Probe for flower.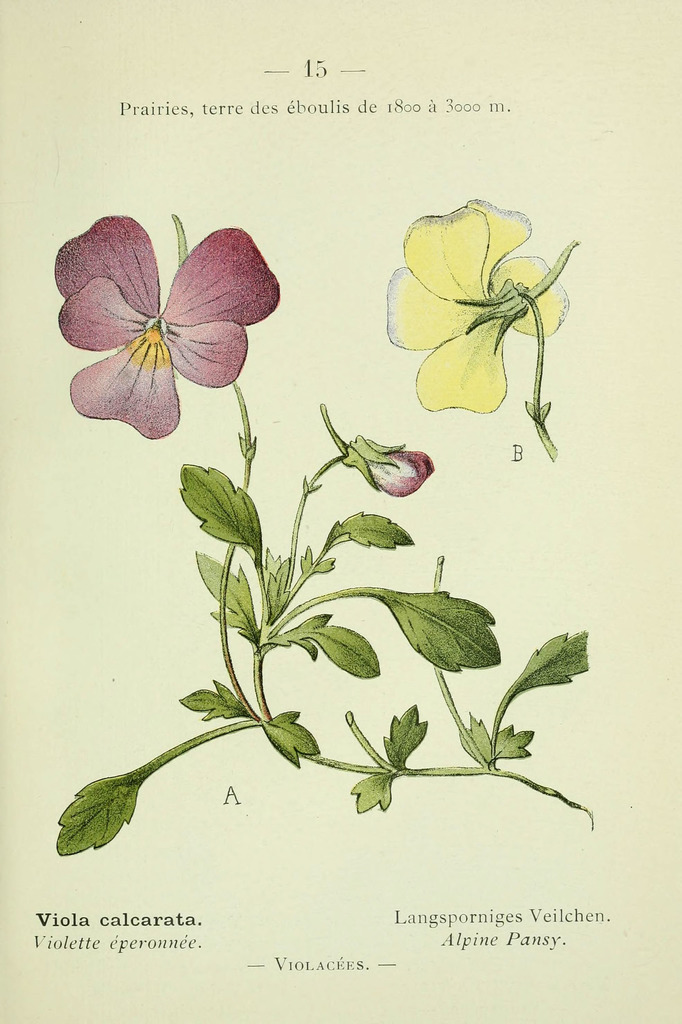
Probe result: (x1=47, y1=199, x2=285, y2=431).
